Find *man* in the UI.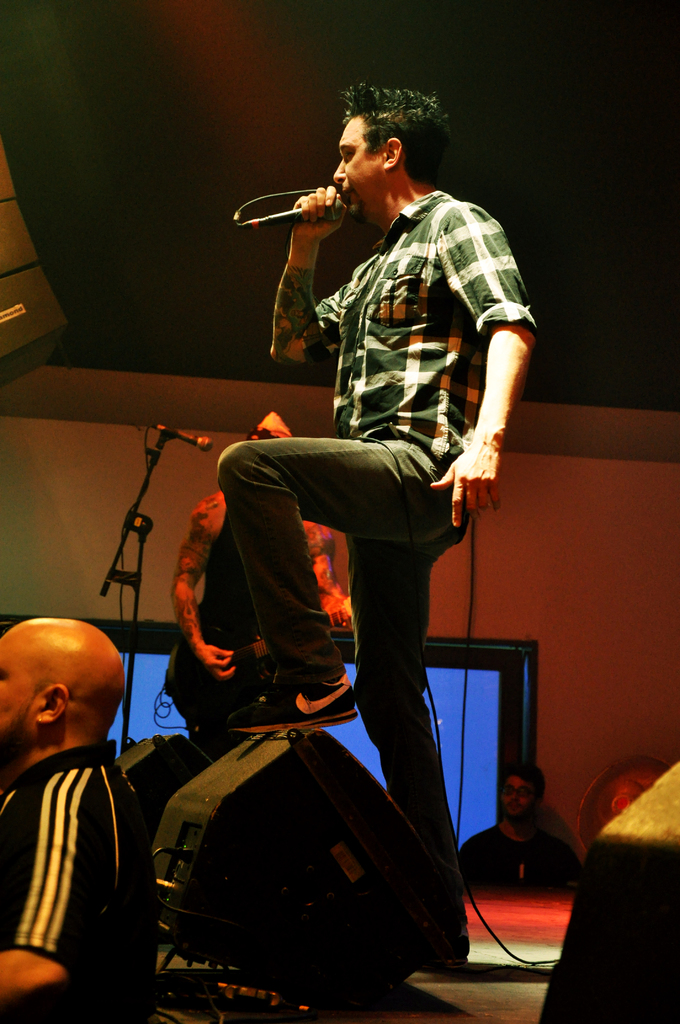
UI element at [x1=168, y1=406, x2=355, y2=756].
